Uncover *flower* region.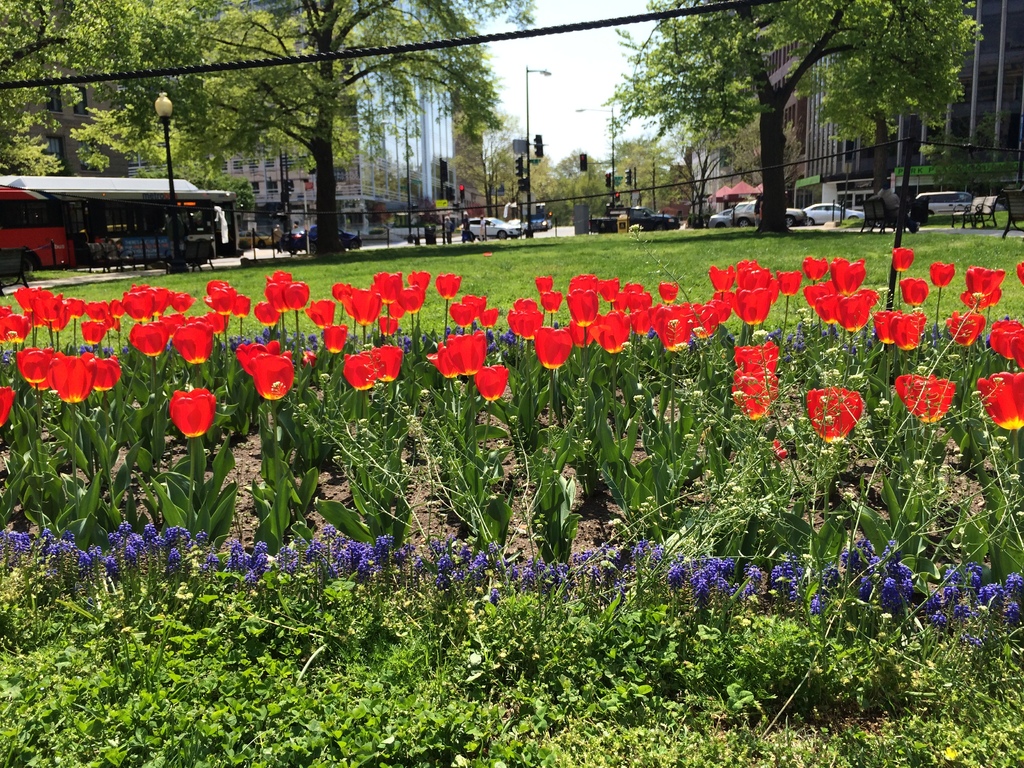
Uncovered: 80, 323, 109, 346.
